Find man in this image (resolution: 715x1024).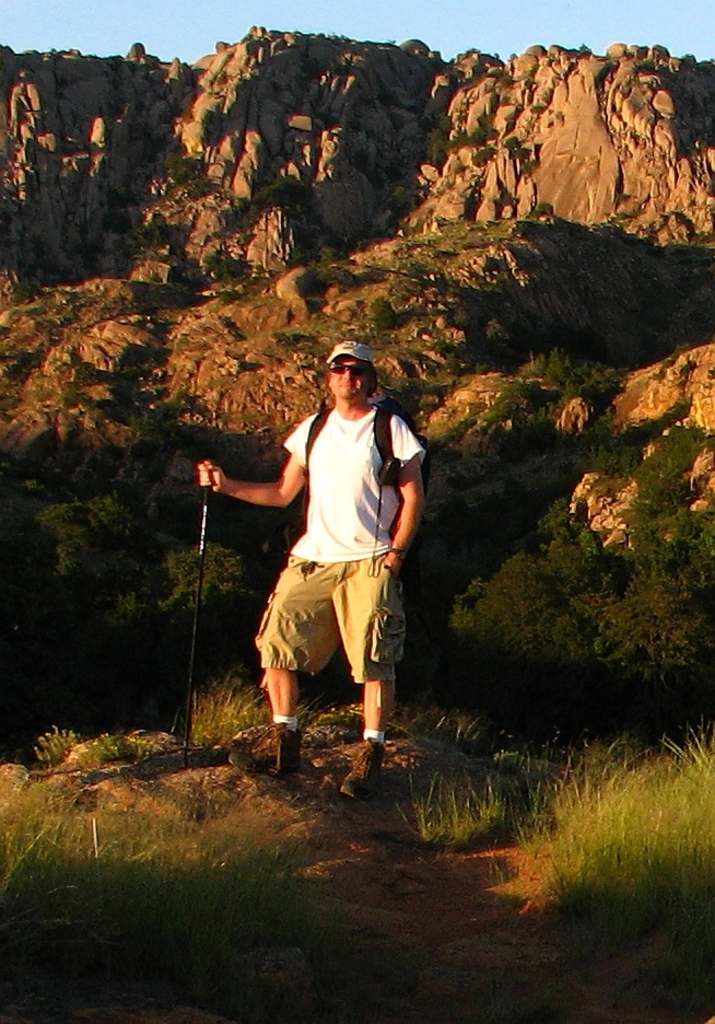
pyautogui.locateOnScreen(226, 311, 422, 795).
